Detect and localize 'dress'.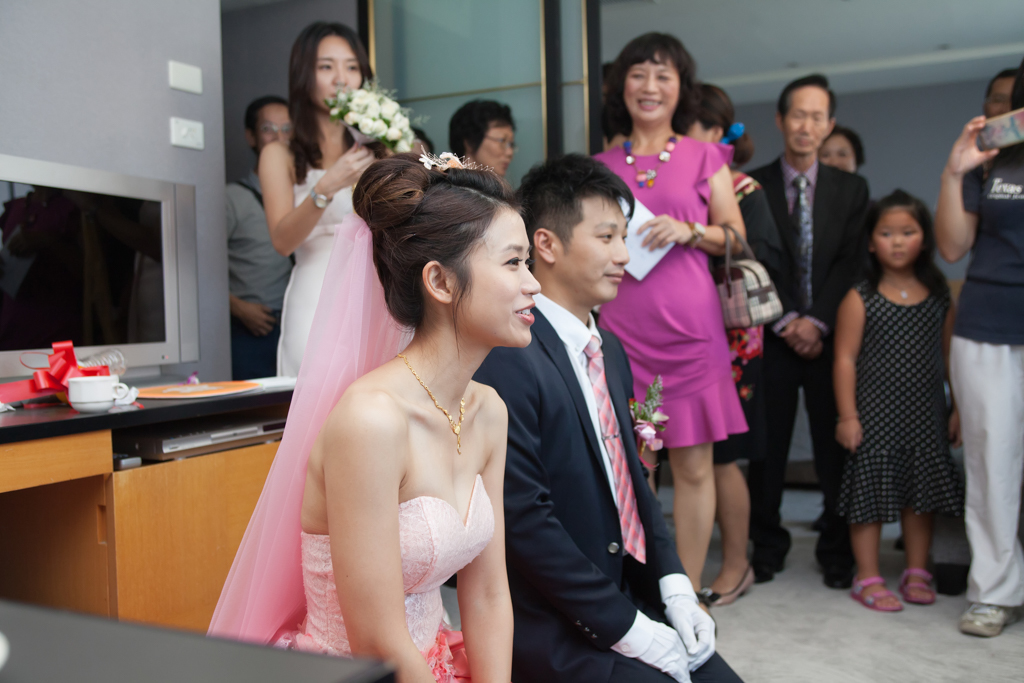
Localized at l=182, t=116, r=434, b=650.
